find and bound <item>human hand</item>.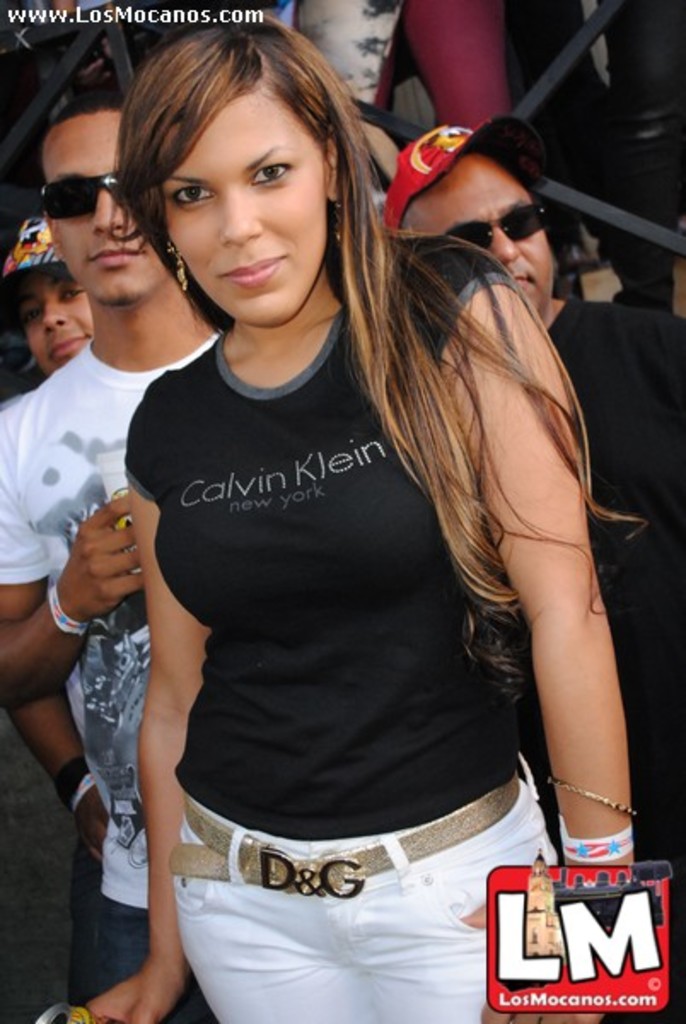
Bound: 84 969 184 1022.
